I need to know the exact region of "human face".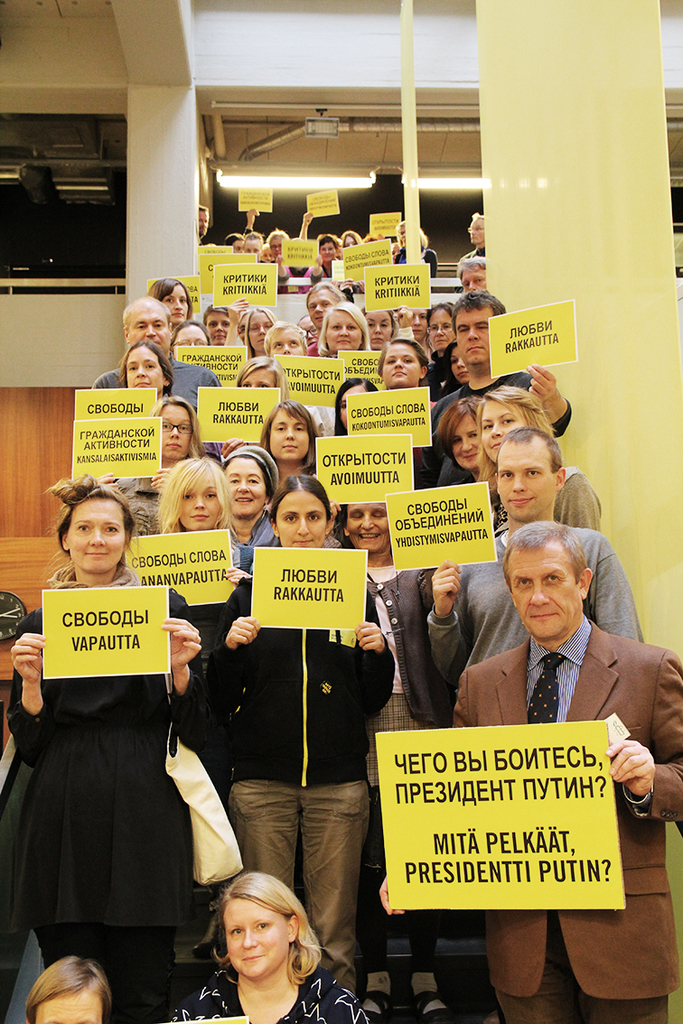
Region: 164,281,187,321.
